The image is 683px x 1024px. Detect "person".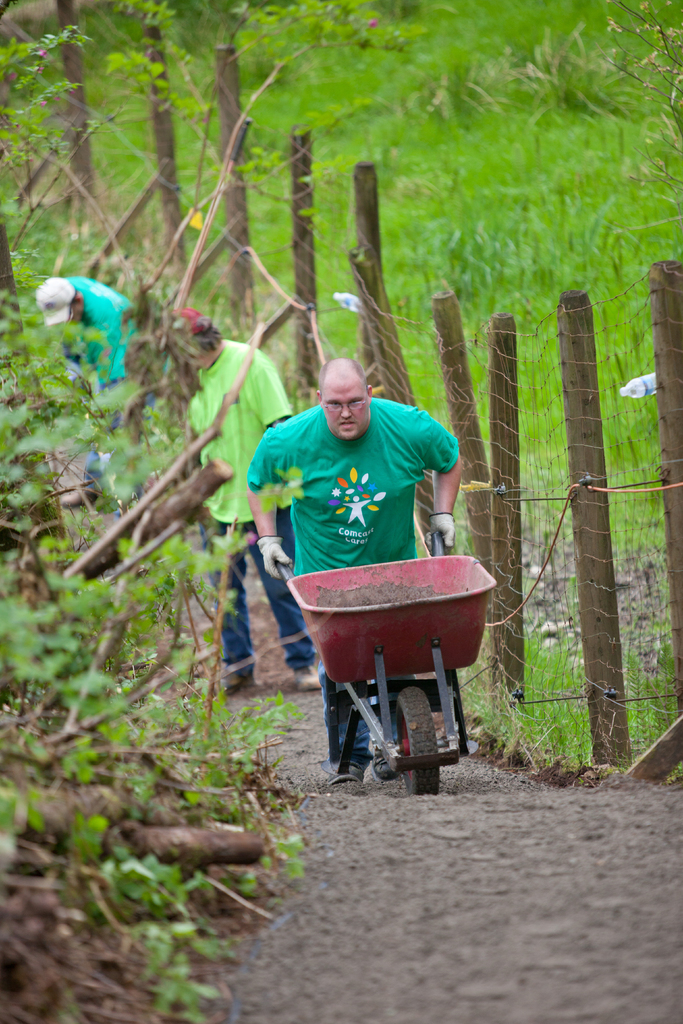
Detection: pyautogui.locateOnScreen(35, 273, 135, 507).
